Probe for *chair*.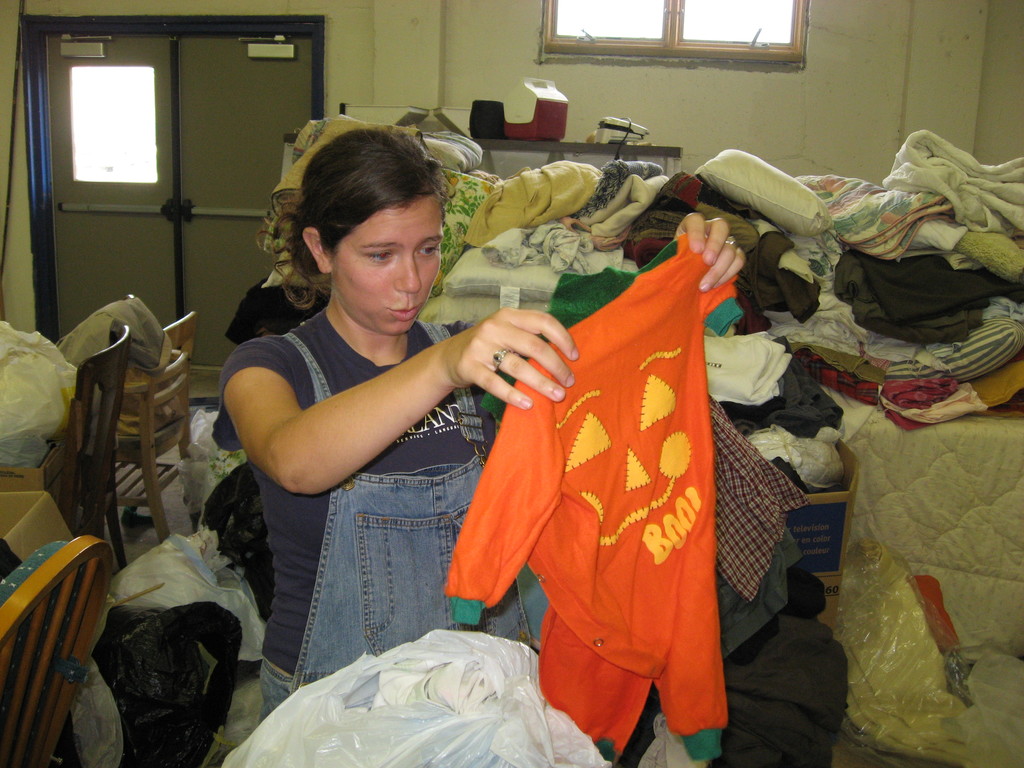
Probe result: [x1=65, y1=318, x2=134, y2=587].
